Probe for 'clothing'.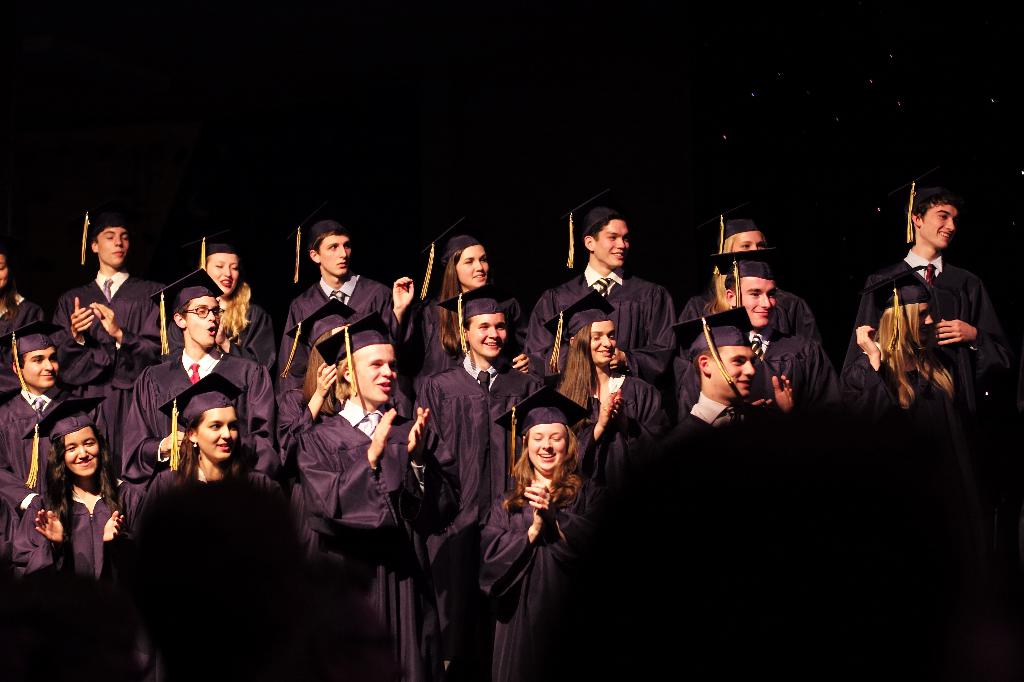
Probe result: [left=10, top=490, right=118, bottom=681].
